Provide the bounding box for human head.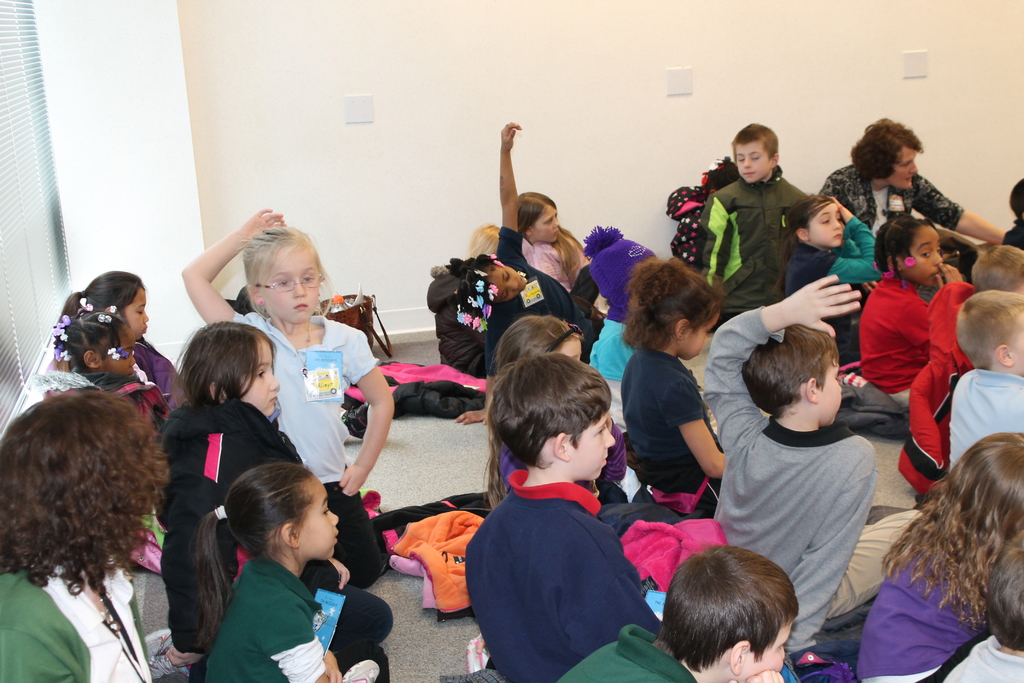
<region>591, 238, 658, 313</region>.
